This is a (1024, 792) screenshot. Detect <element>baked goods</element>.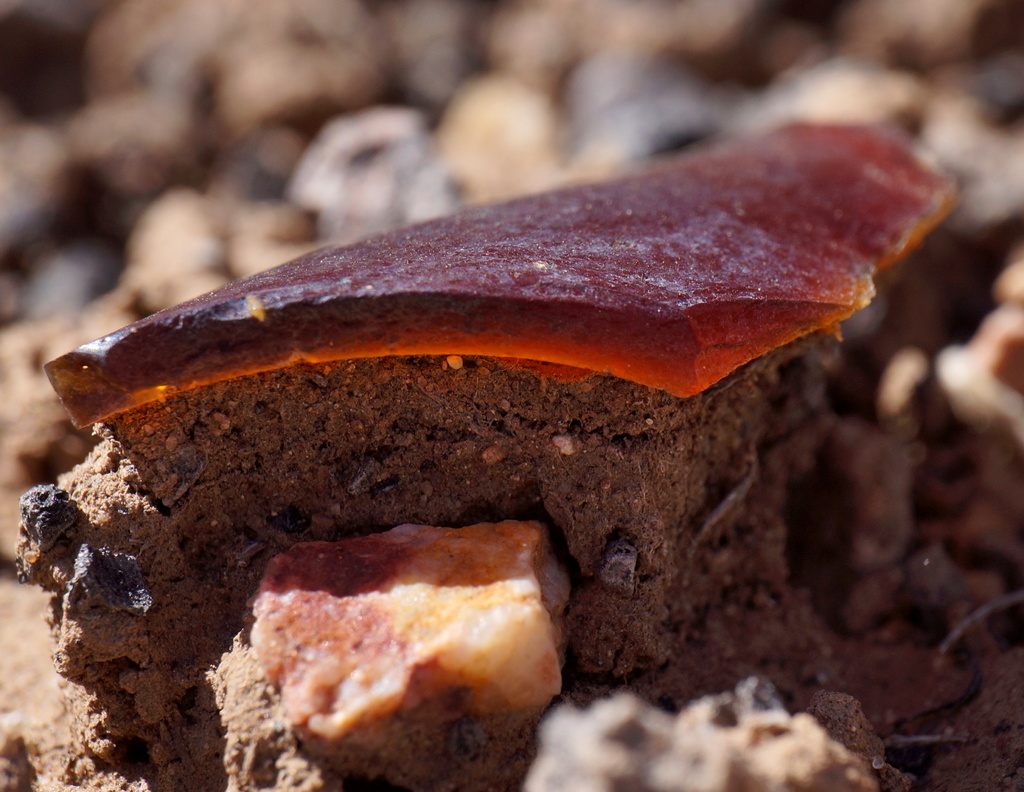
[x1=11, y1=104, x2=969, y2=791].
